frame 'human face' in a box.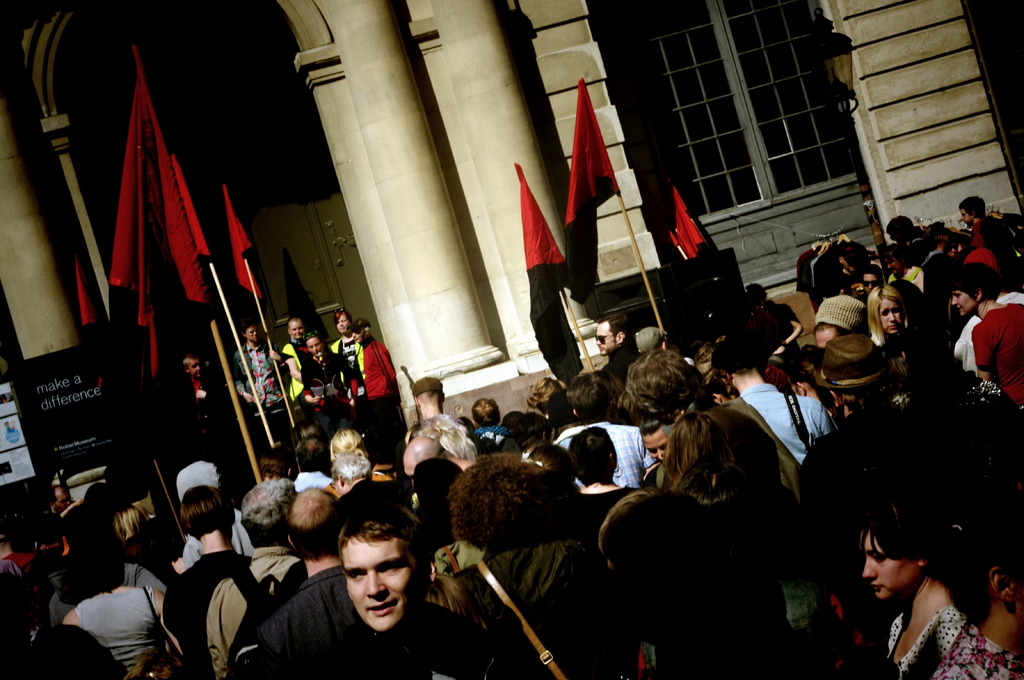
pyautogui.locateOnScreen(866, 273, 887, 291).
